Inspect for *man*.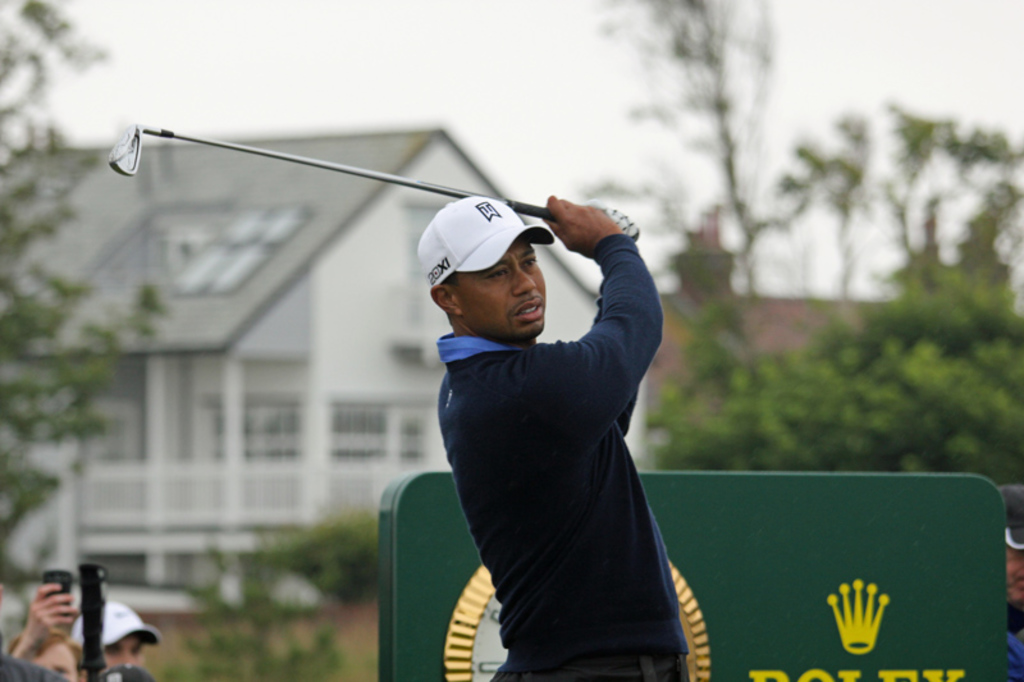
Inspection: [left=997, top=482, right=1023, bottom=681].
